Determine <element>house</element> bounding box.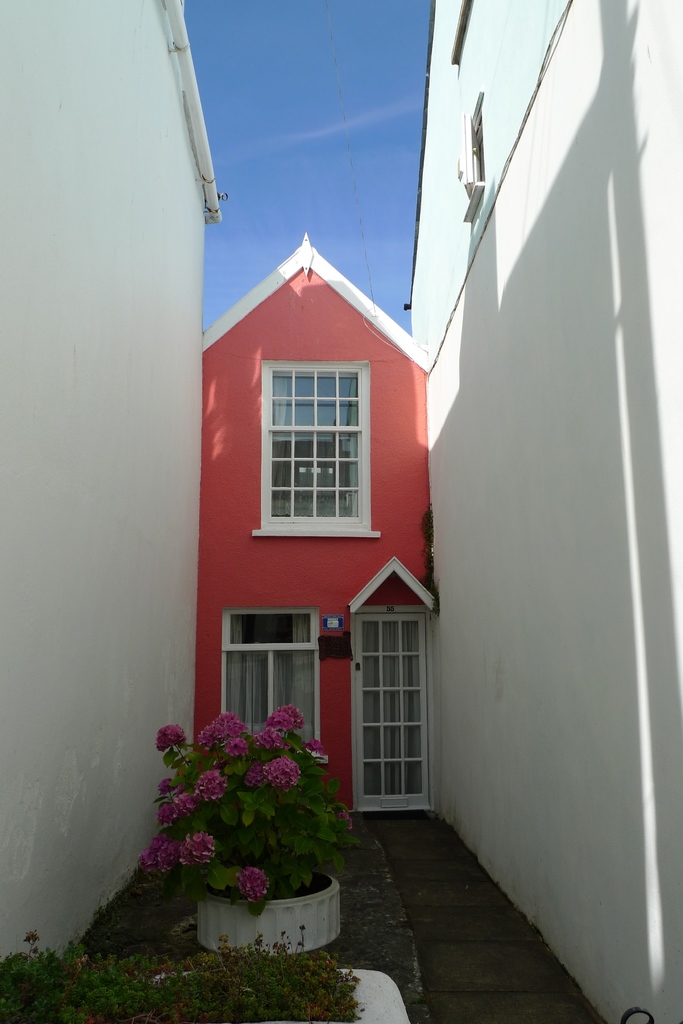
Determined: (188,189,440,739).
